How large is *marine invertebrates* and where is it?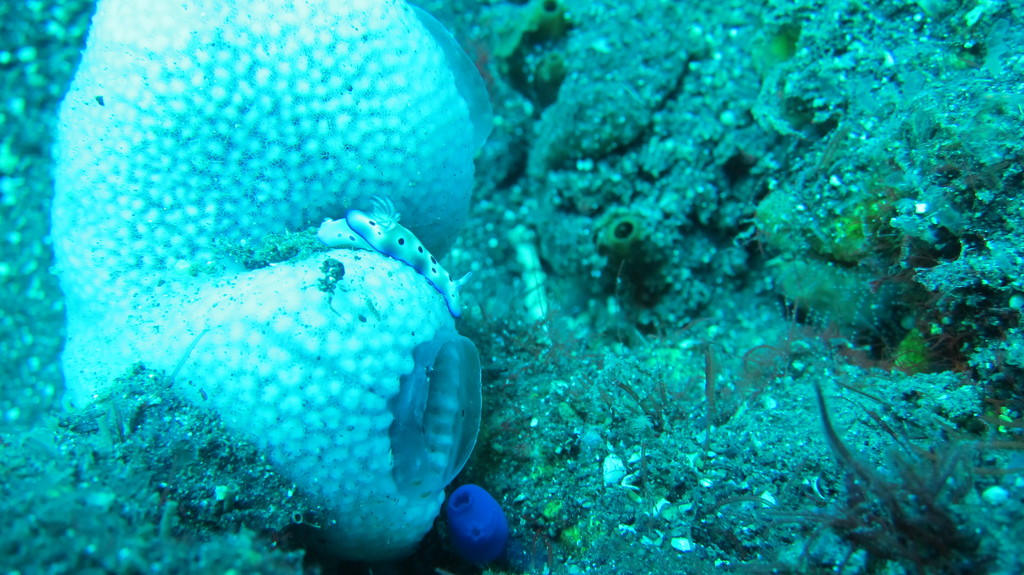
Bounding box: x1=49, y1=0, x2=492, y2=560.
